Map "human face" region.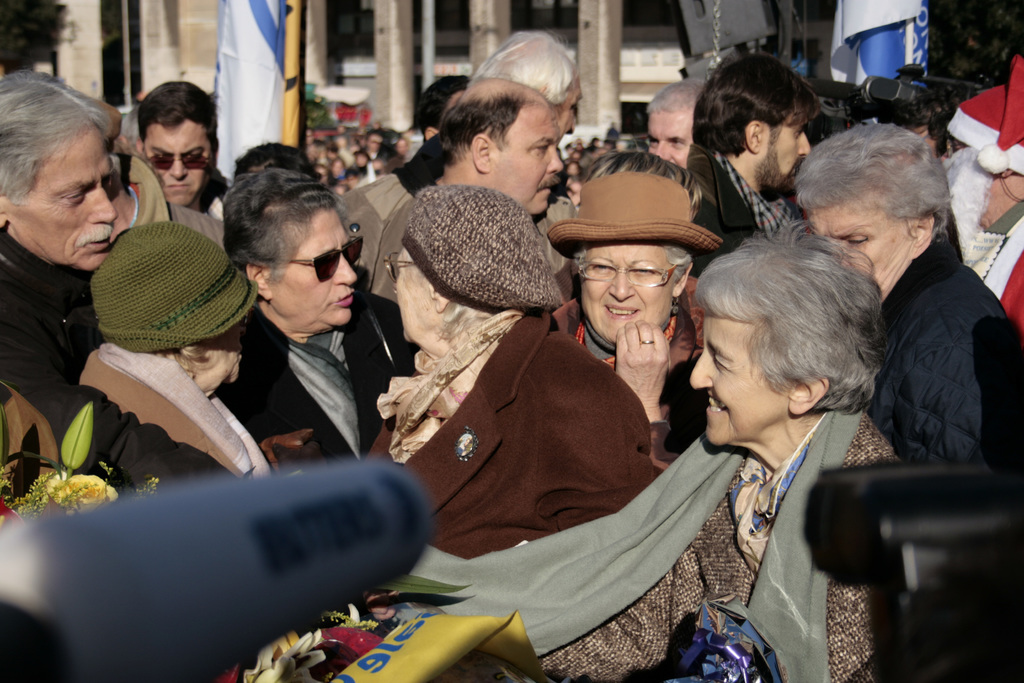
Mapped to [762,114,813,190].
